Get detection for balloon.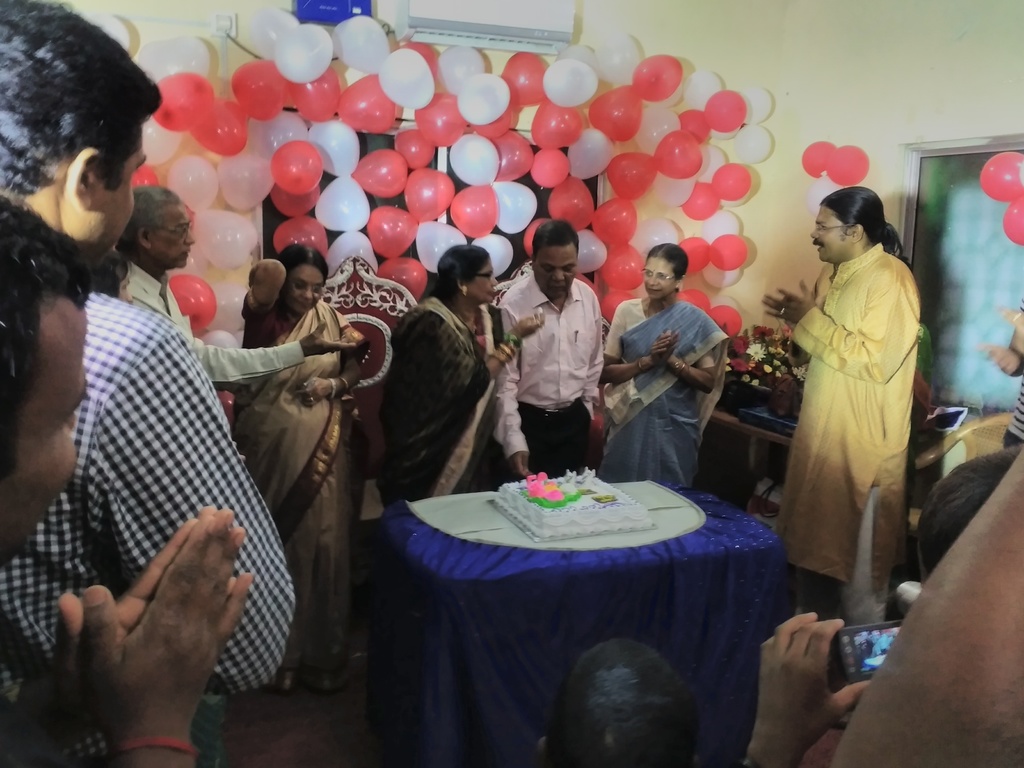
Detection: region(708, 304, 742, 336).
